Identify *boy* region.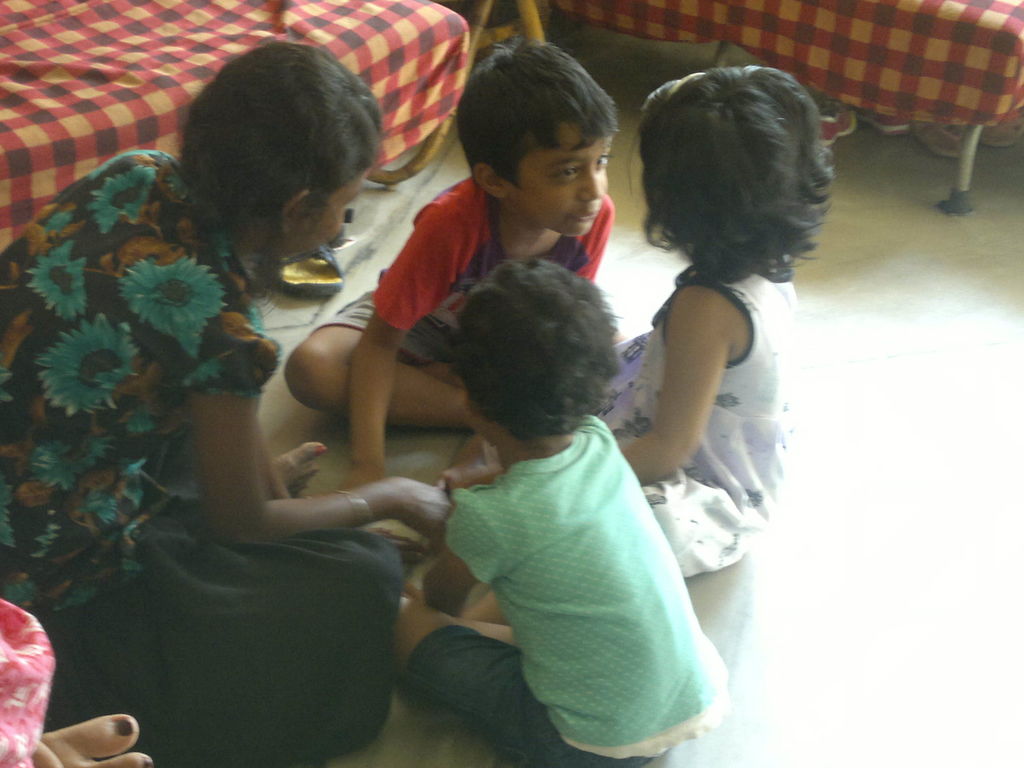
Region: 285 44 625 491.
